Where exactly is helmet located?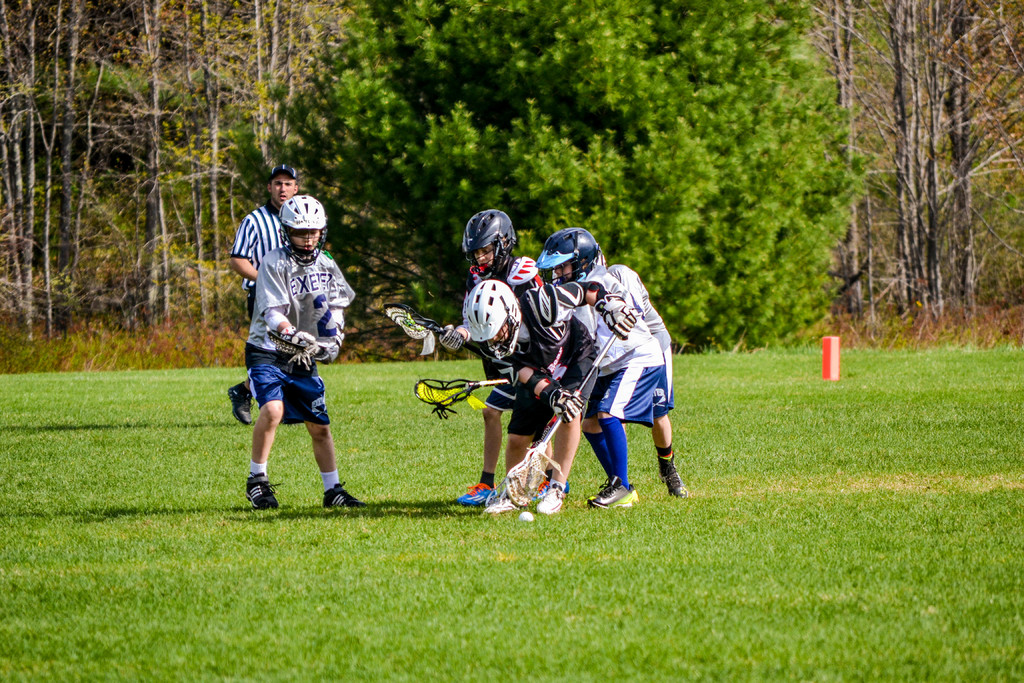
Its bounding box is select_region(461, 214, 516, 277).
